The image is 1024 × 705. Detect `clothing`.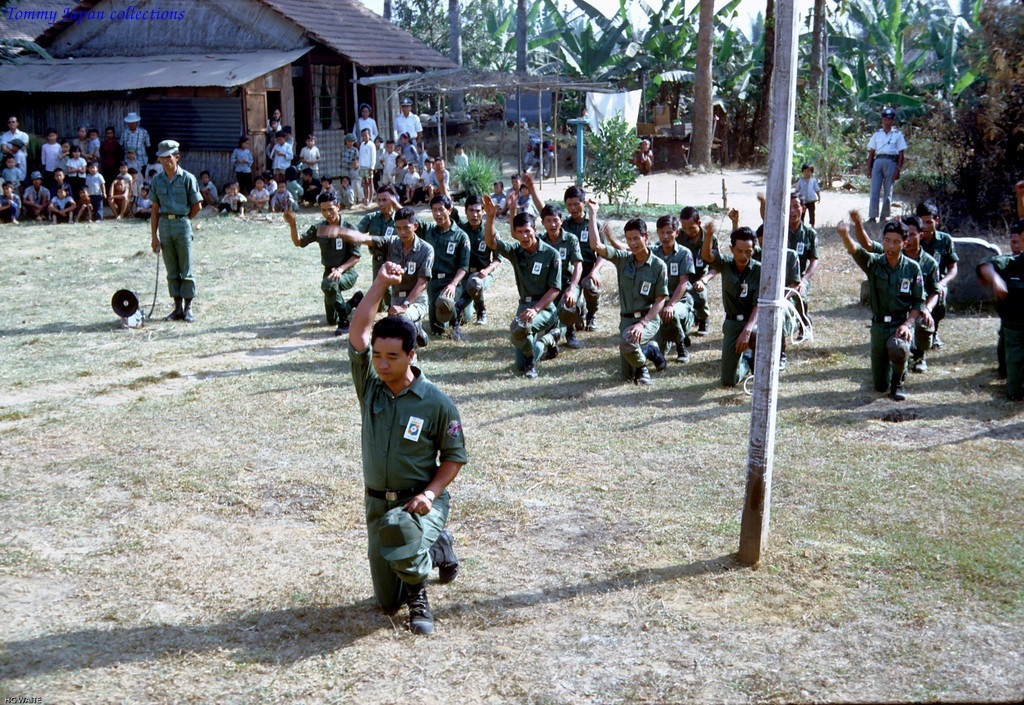
Detection: Rect(235, 144, 262, 178).
